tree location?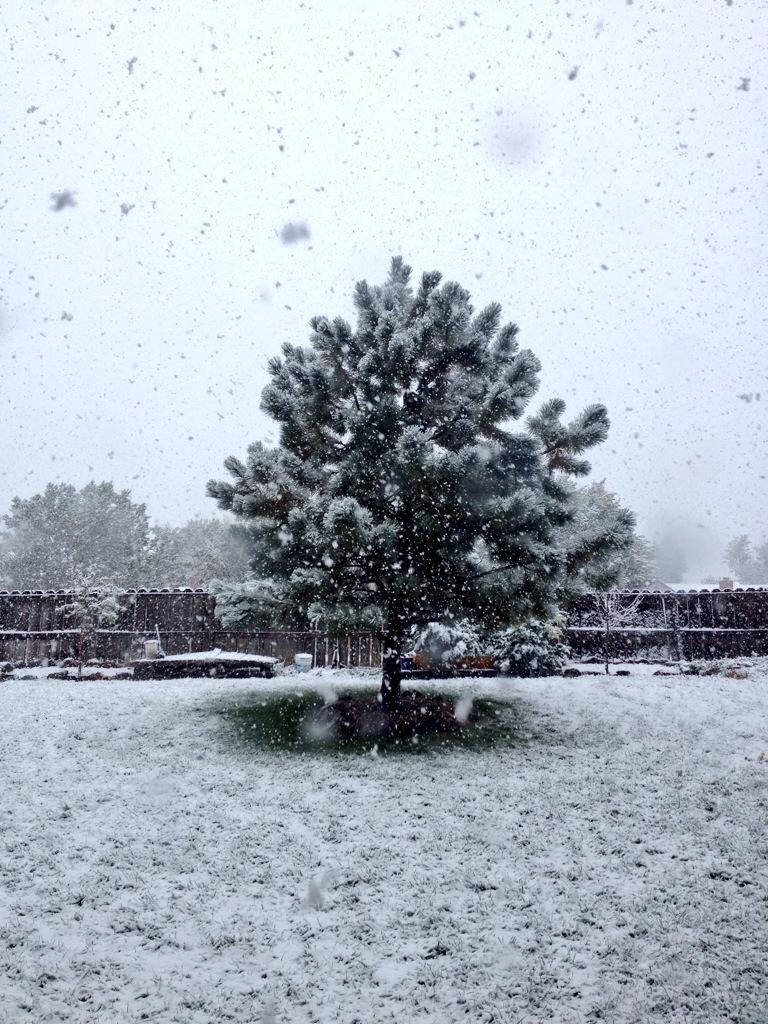
locate(37, 561, 144, 689)
